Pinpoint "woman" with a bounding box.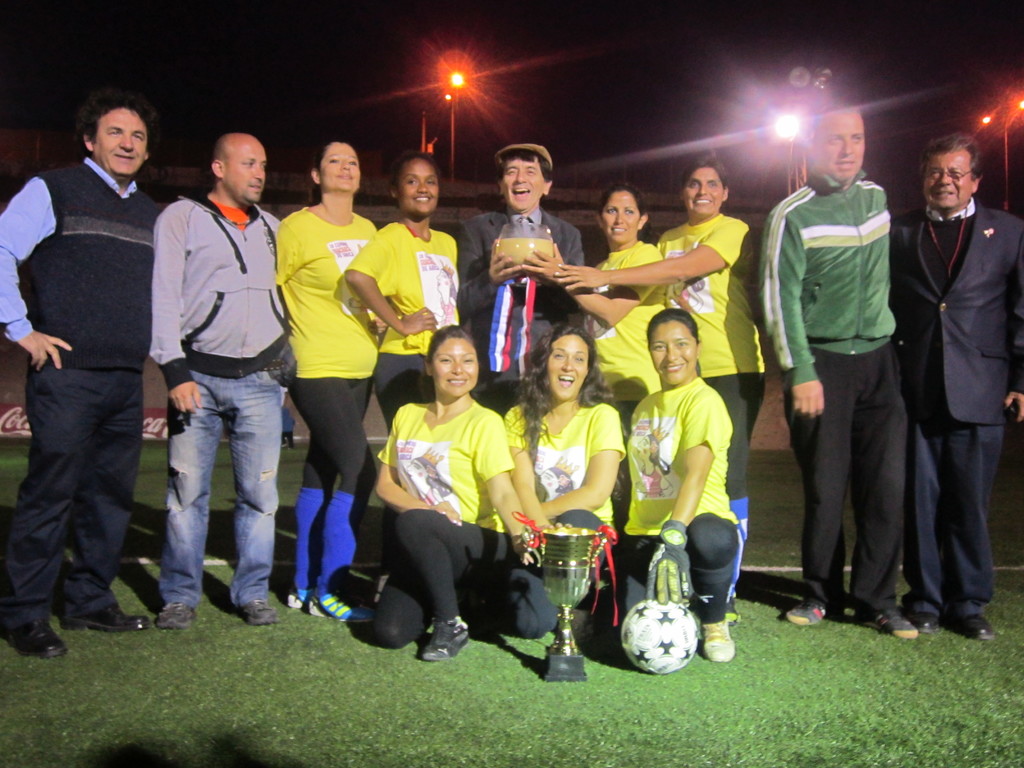
select_region(520, 182, 668, 429).
